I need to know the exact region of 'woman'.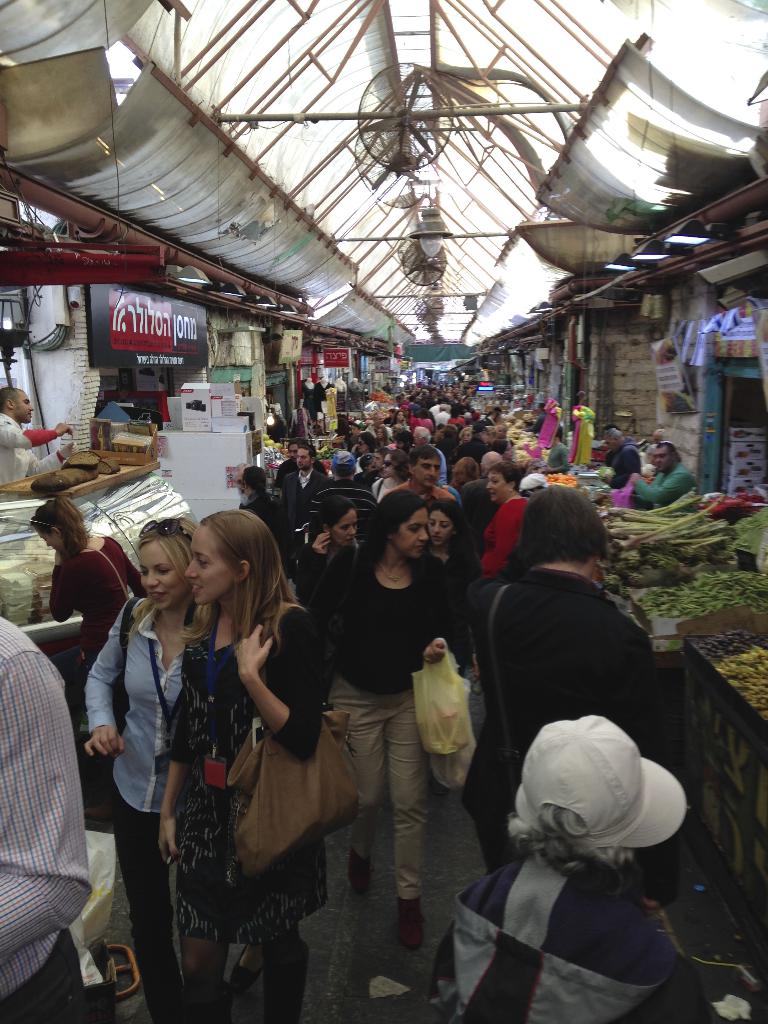
Region: 488/443/518/457.
